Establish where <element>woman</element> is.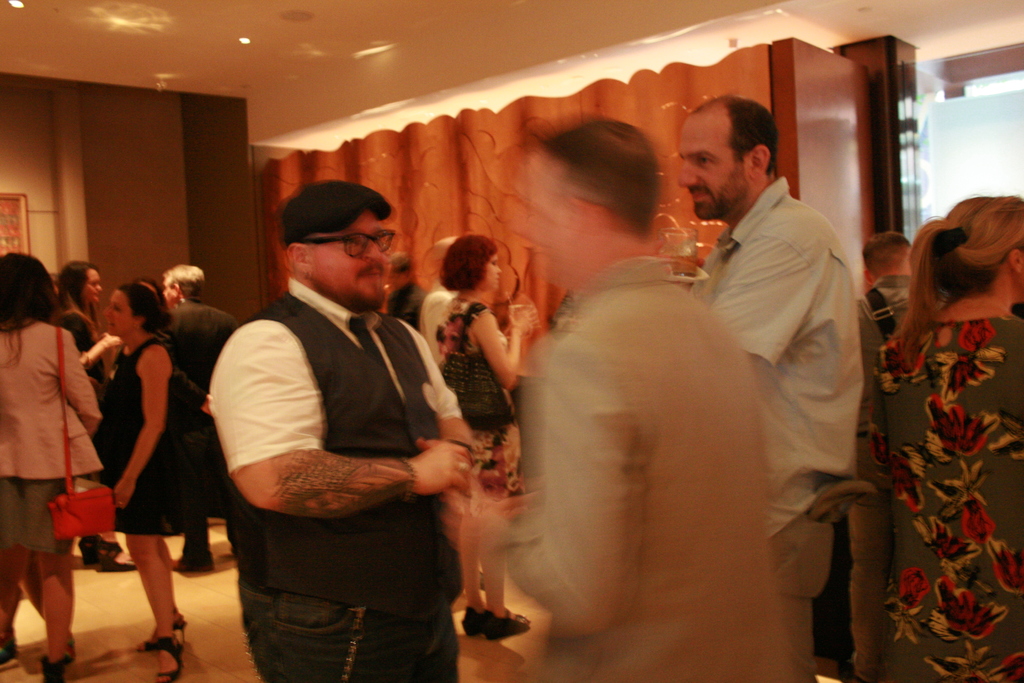
Established at crop(858, 188, 1016, 663).
